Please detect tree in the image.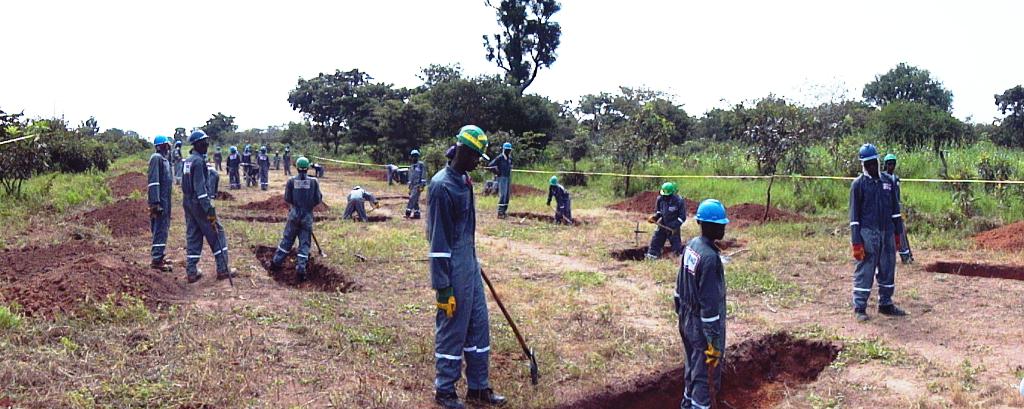
<box>40,111,125,172</box>.
